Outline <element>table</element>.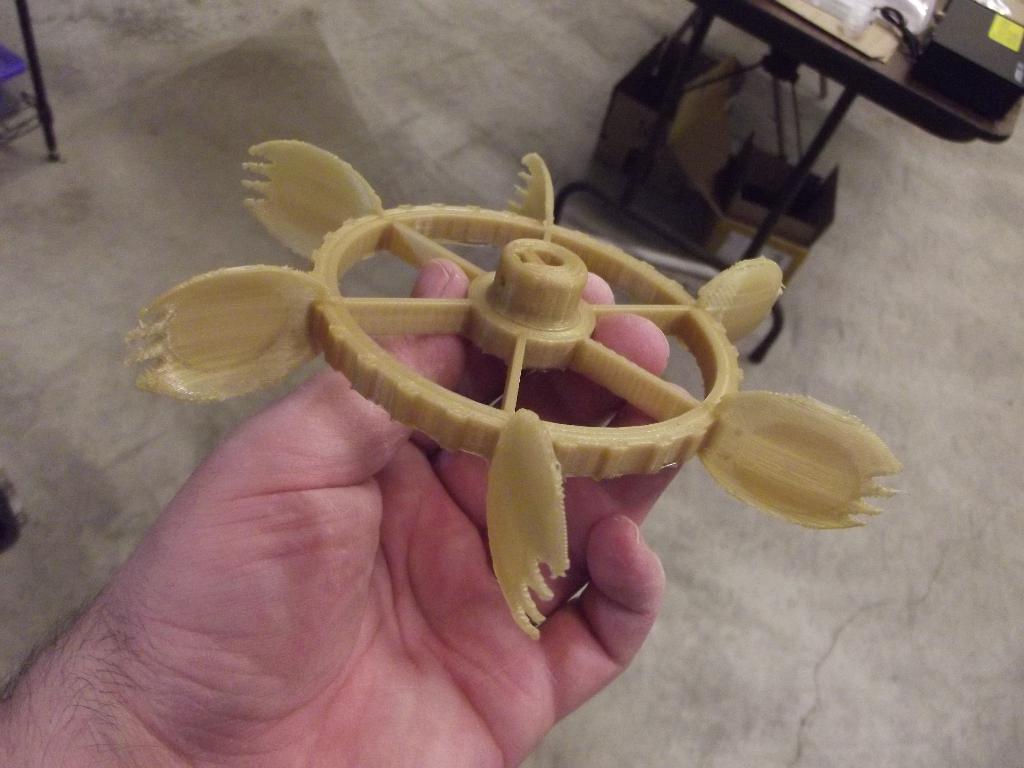
Outline: [685,0,1006,364].
